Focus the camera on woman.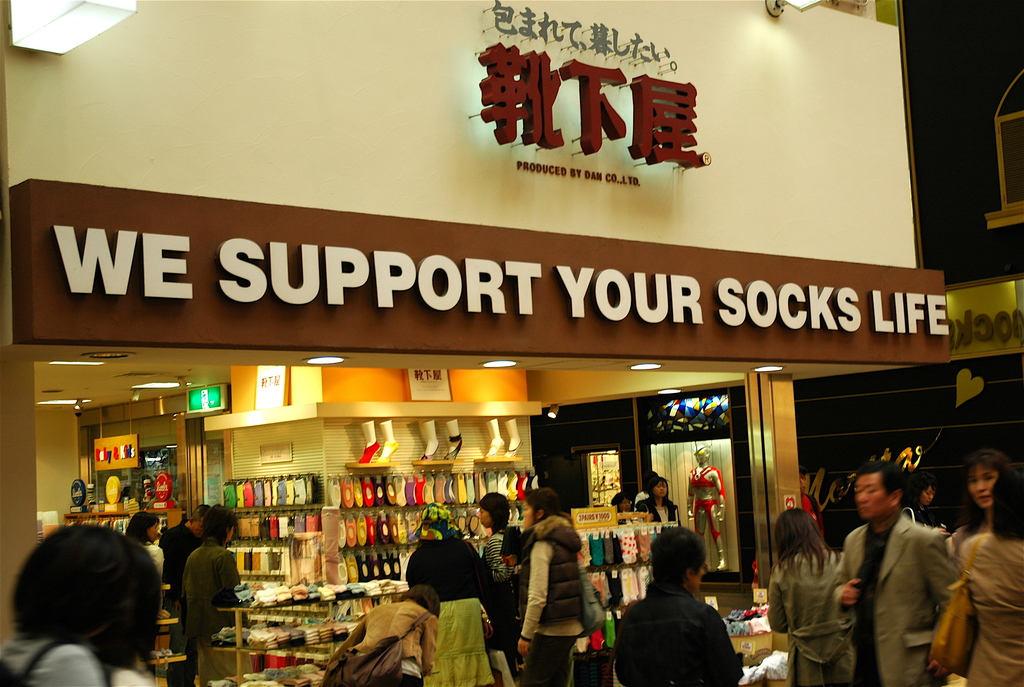
Focus region: 477, 495, 509, 682.
